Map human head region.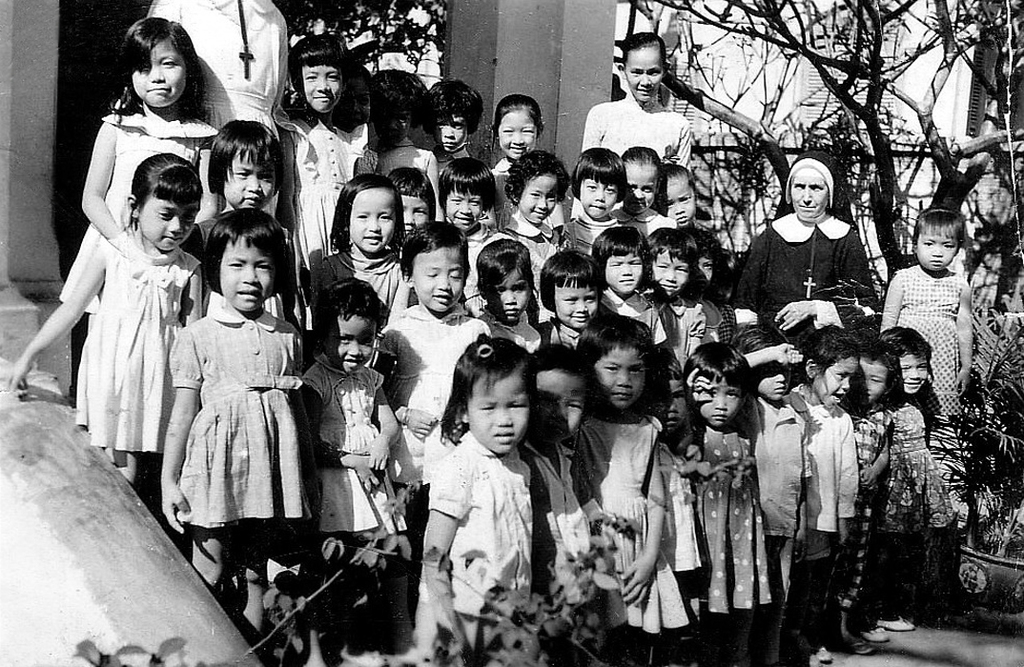
Mapped to (x1=385, y1=165, x2=436, y2=232).
